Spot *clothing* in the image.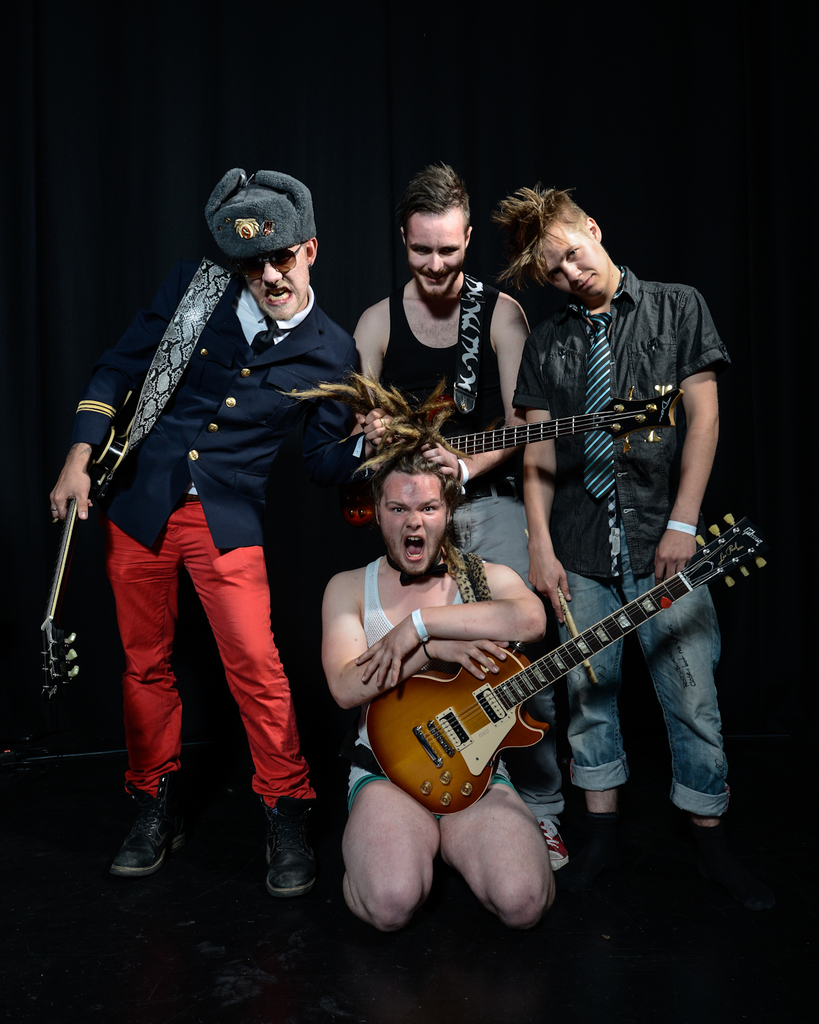
*clothing* found at x1=345, y1=552, x2=518, y2=793.
